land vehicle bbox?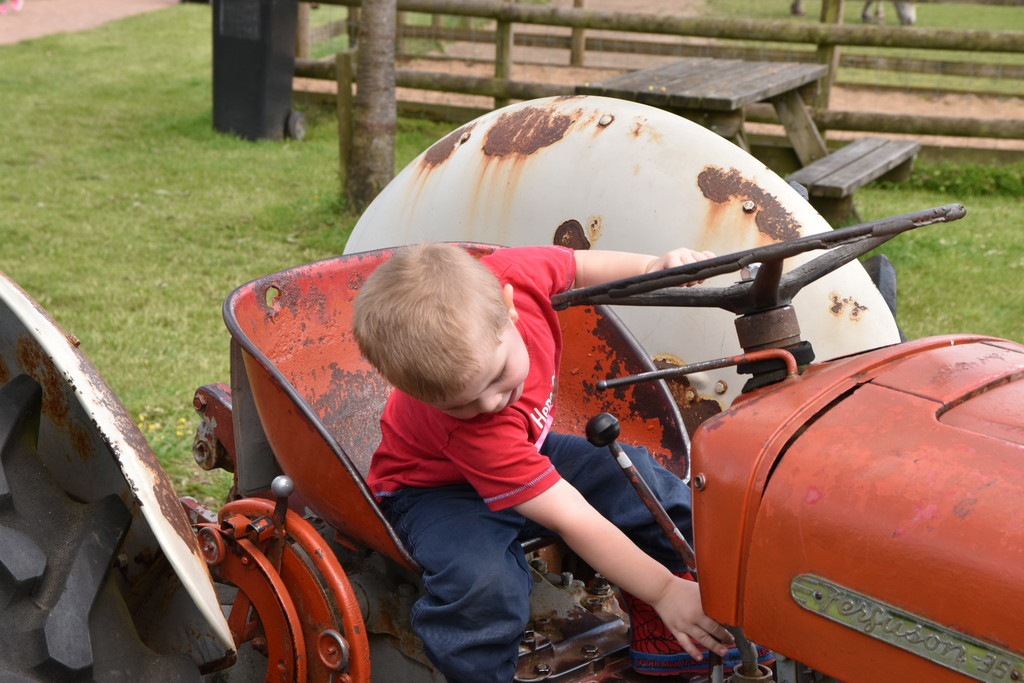
pyautogui.locateOnScreen(181, 202, 1023, 682)
